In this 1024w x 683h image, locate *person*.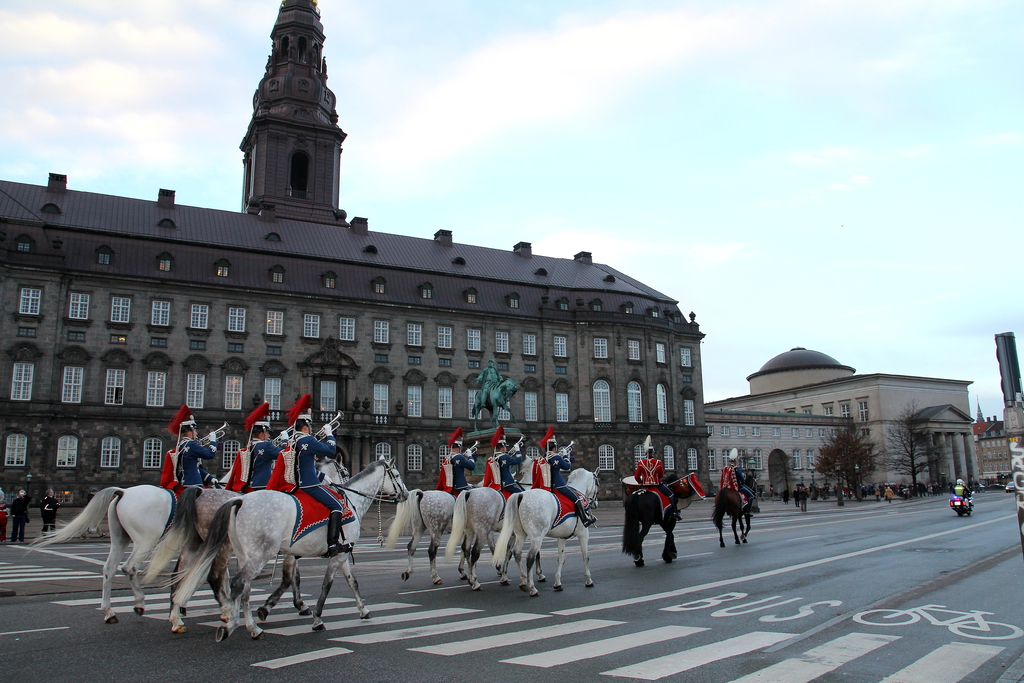
Bounding box: [783,491,793,507].
